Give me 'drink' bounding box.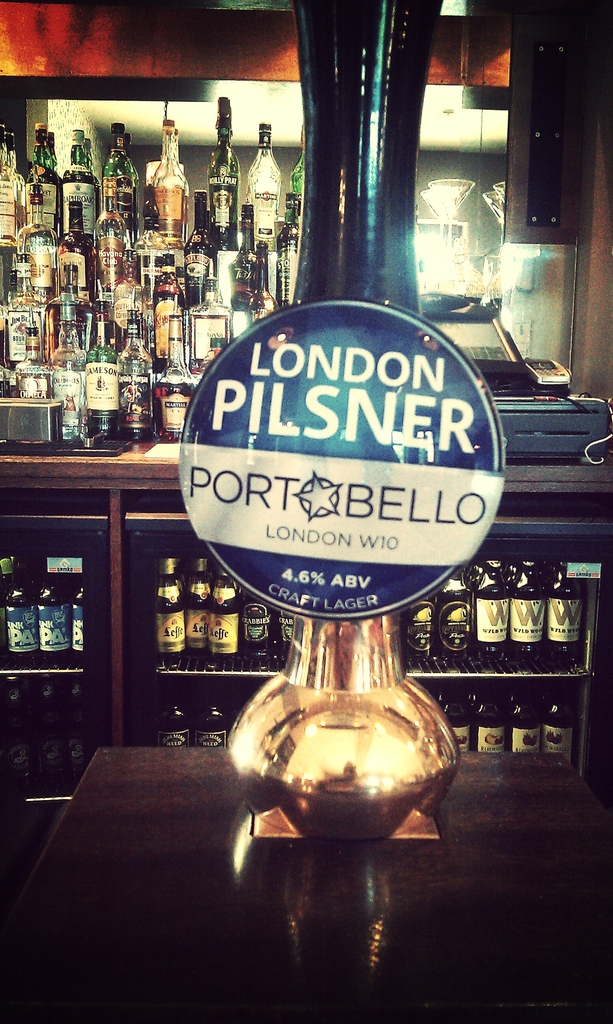
{"x1": 248, "y1": 122, "x2": 281, "y2": 248}.
